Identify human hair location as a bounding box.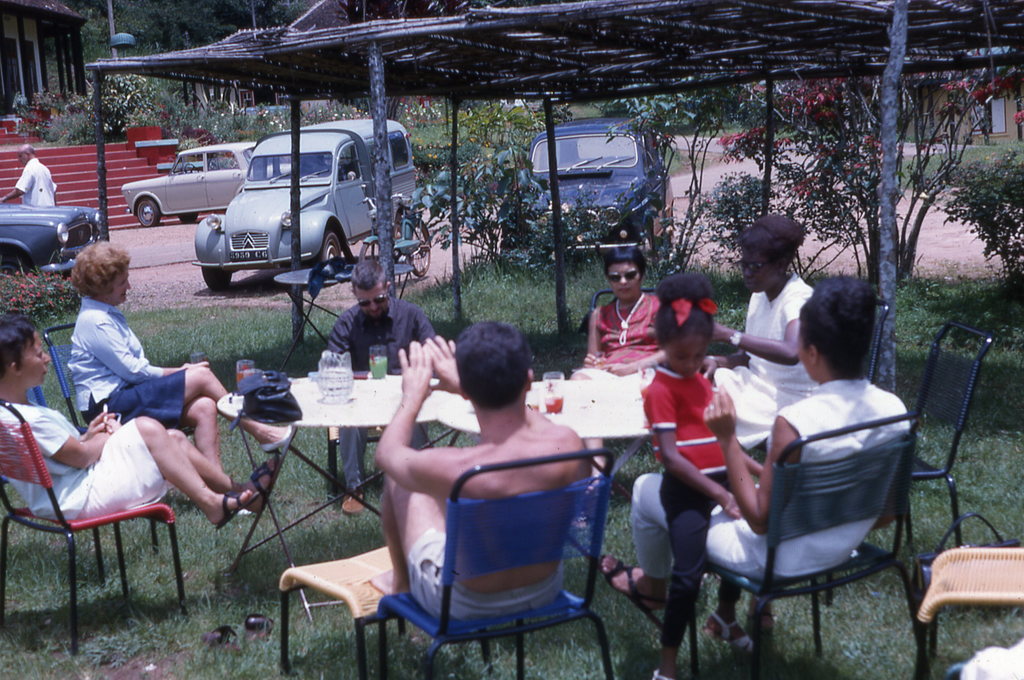
(737, 208, 808, 264).
